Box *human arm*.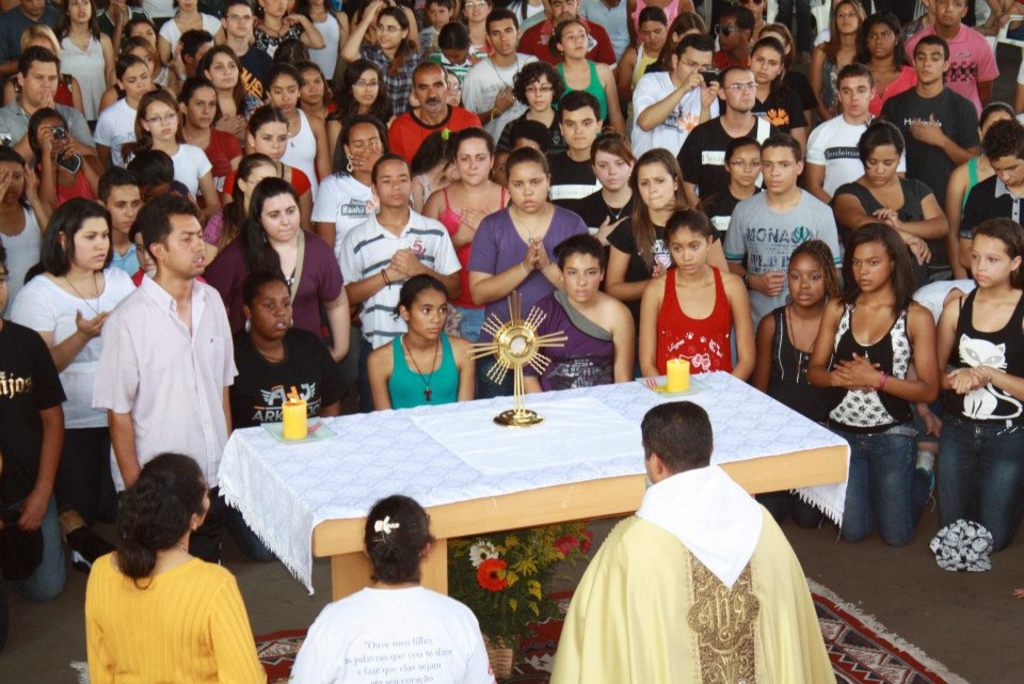
{"x1": 958, "y1": 188, "x2": 974, "y2": 271}.
